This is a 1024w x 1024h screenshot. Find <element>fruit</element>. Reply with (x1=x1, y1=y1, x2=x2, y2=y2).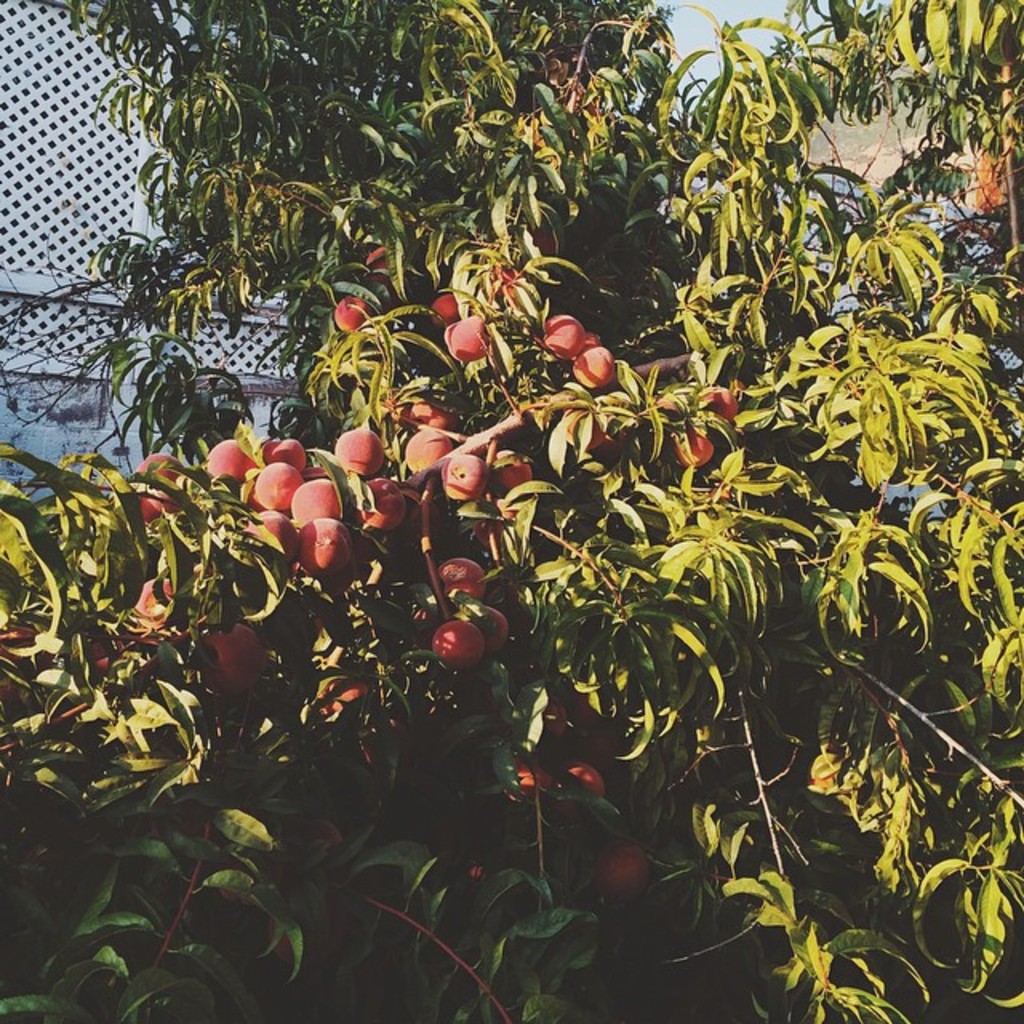
(x1=291, y1=478, x2=339, y2=530).
